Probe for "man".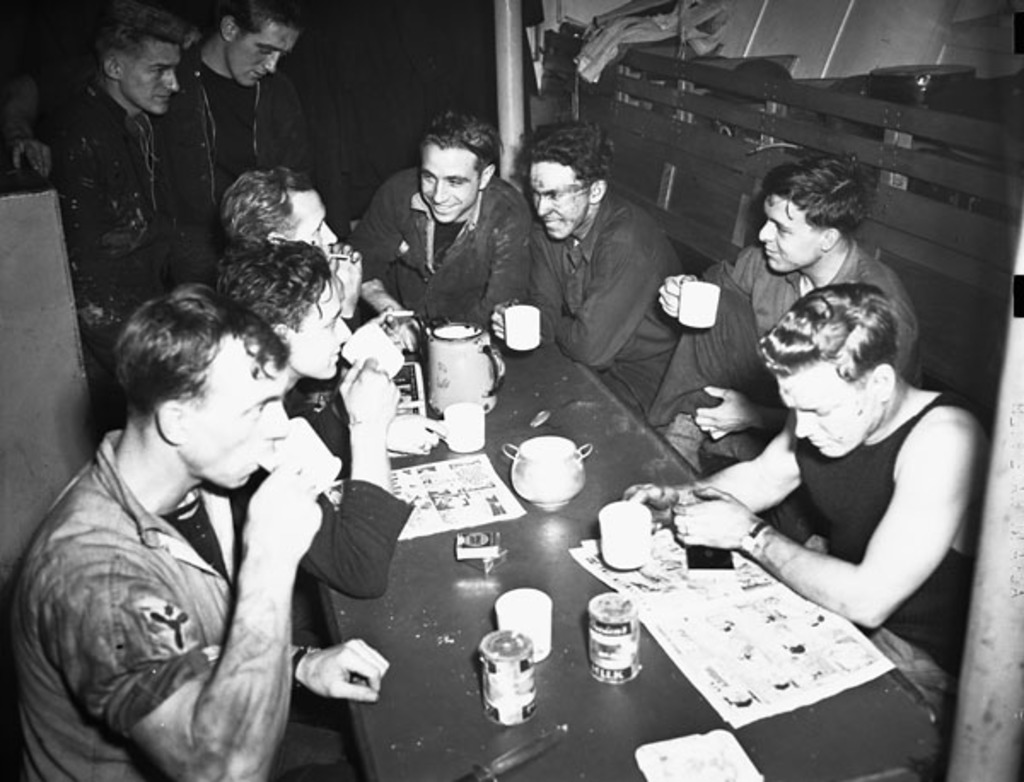
Probe result: left=159, top=0, right=304, bottom=271.
